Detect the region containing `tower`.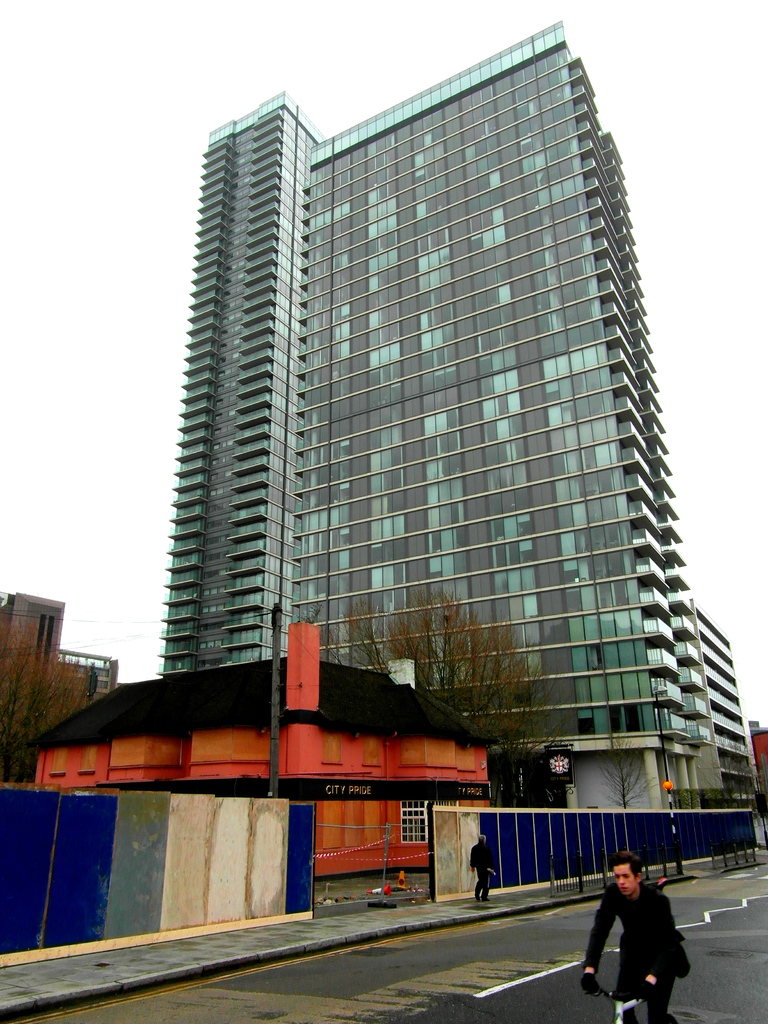
315,49,756,815.
